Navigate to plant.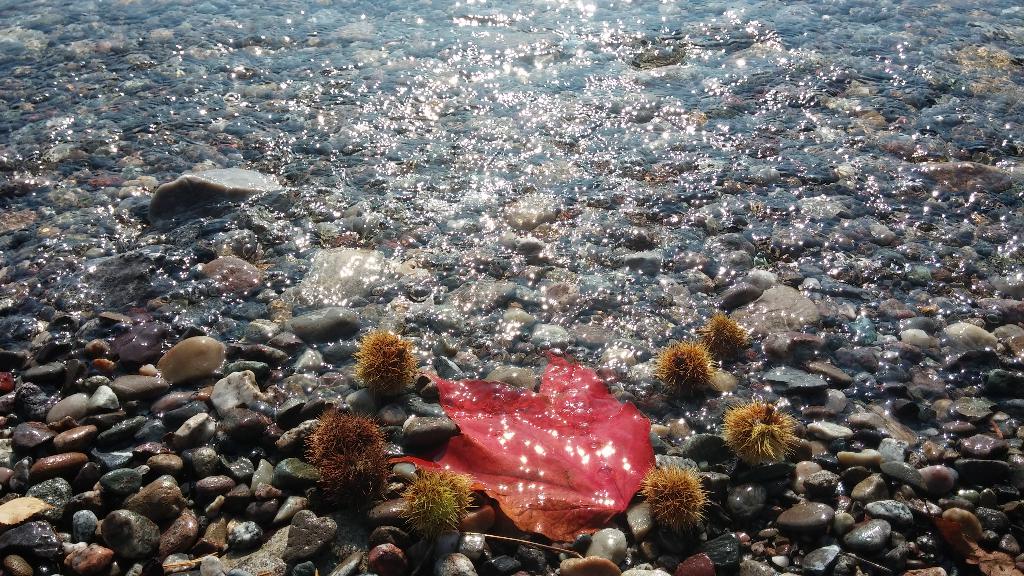
Navigation target: l=712, t=385, r=808, b=469.
